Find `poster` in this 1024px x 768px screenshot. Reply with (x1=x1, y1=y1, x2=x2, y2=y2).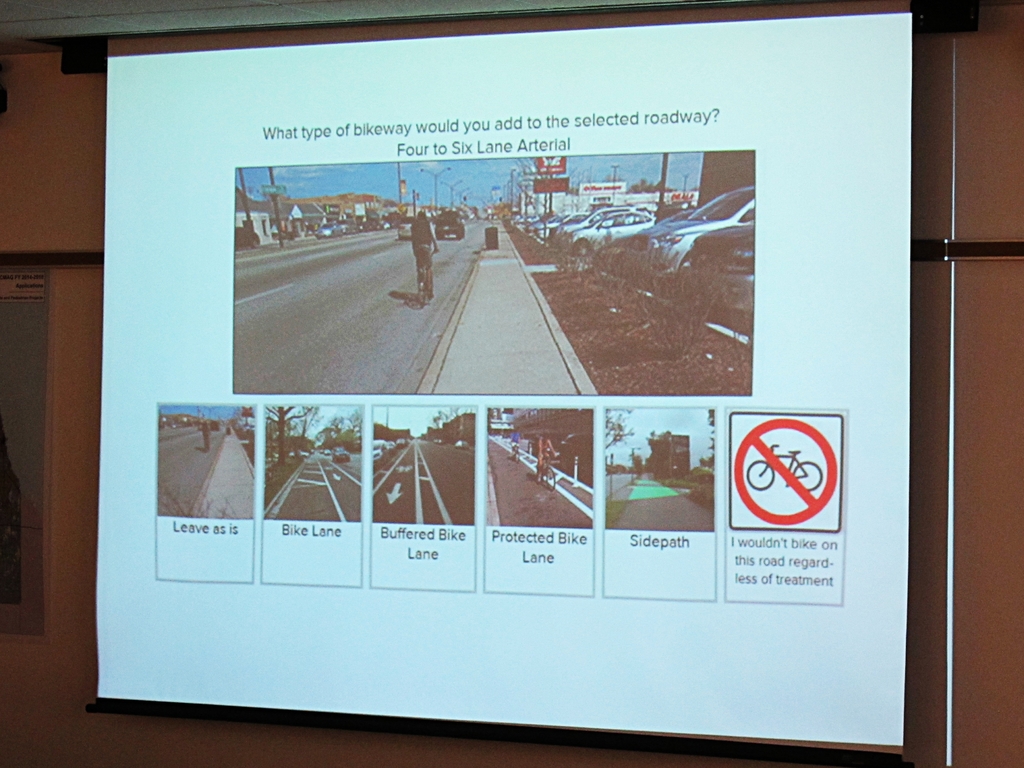
(x1=230, y1=152, x2=756, y2=398).
